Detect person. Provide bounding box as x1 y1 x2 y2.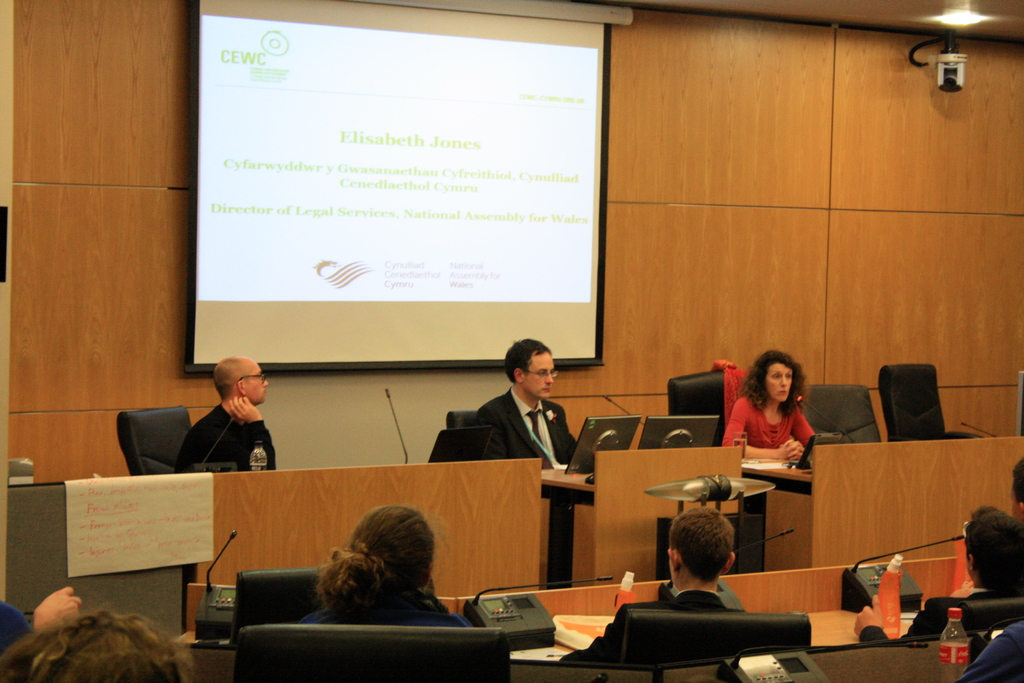
289 504 478 629.
